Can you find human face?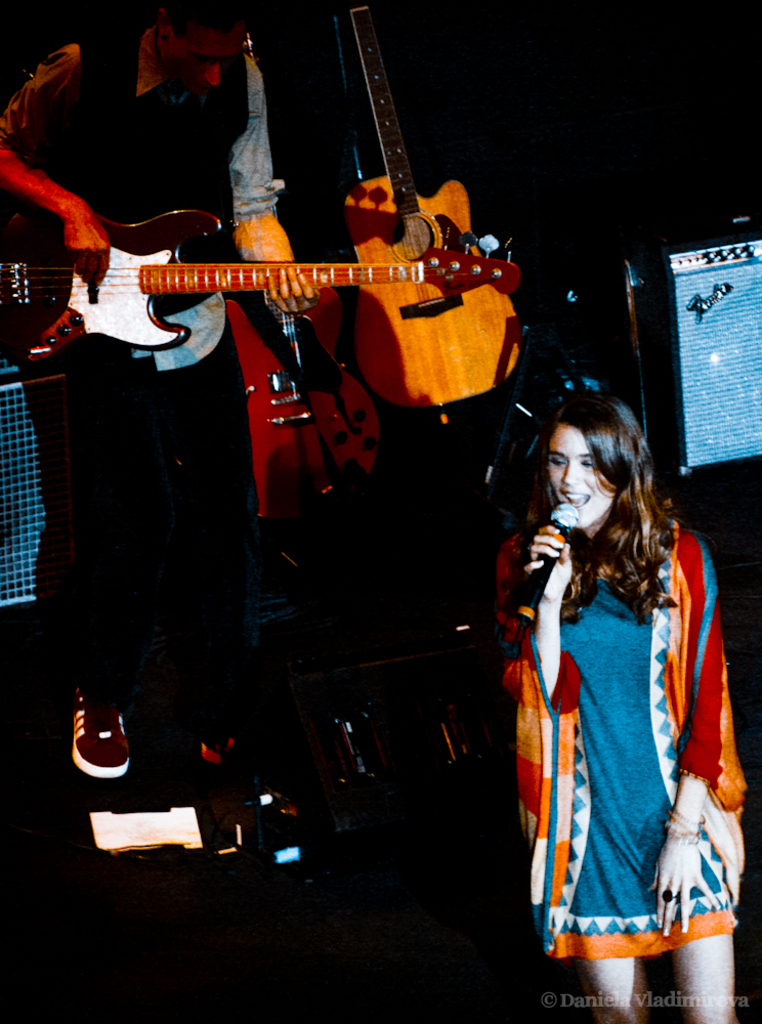
Yes, bounding box: [170,30,243,88].
